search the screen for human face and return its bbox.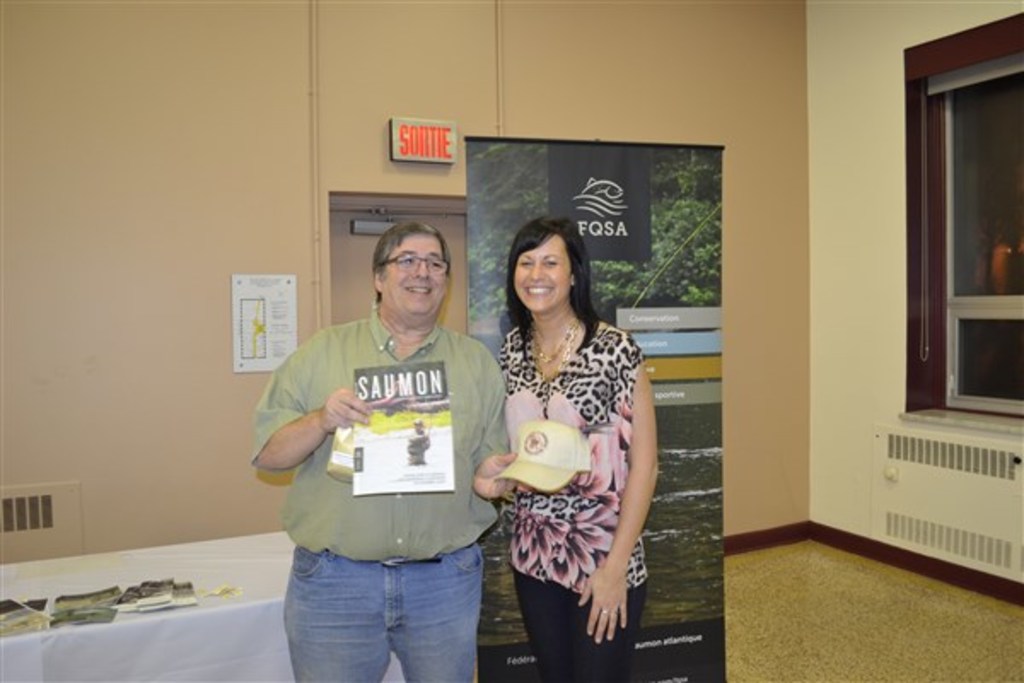
Found: [x1=382, y1=234, x2=447, y2=318].
